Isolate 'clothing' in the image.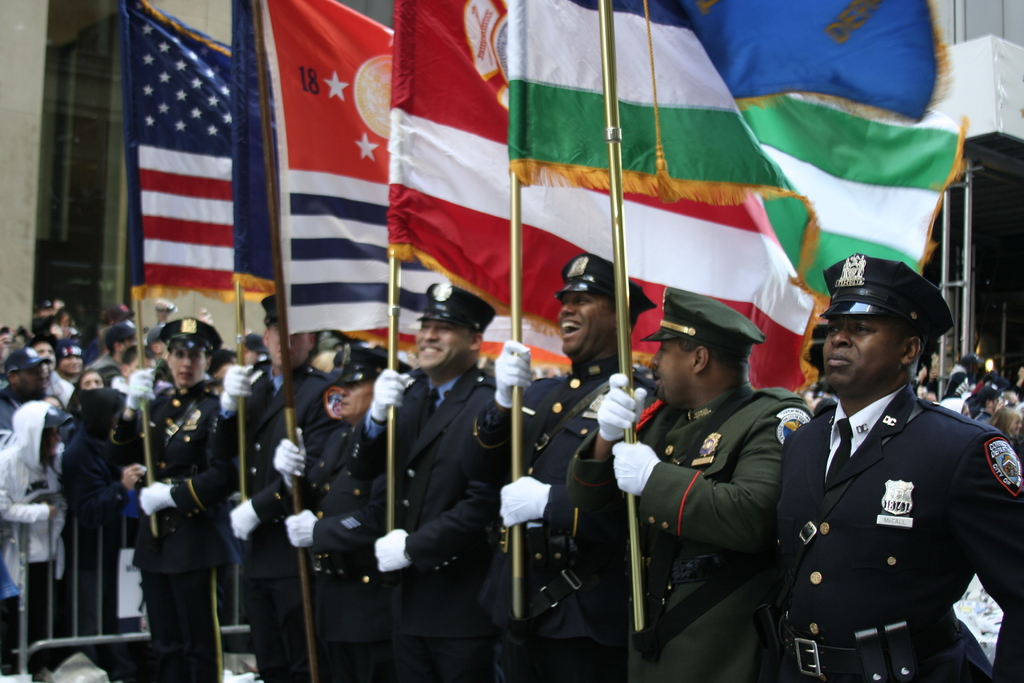
Isolated region: left=63, top=386, right=124, bottom=637.
